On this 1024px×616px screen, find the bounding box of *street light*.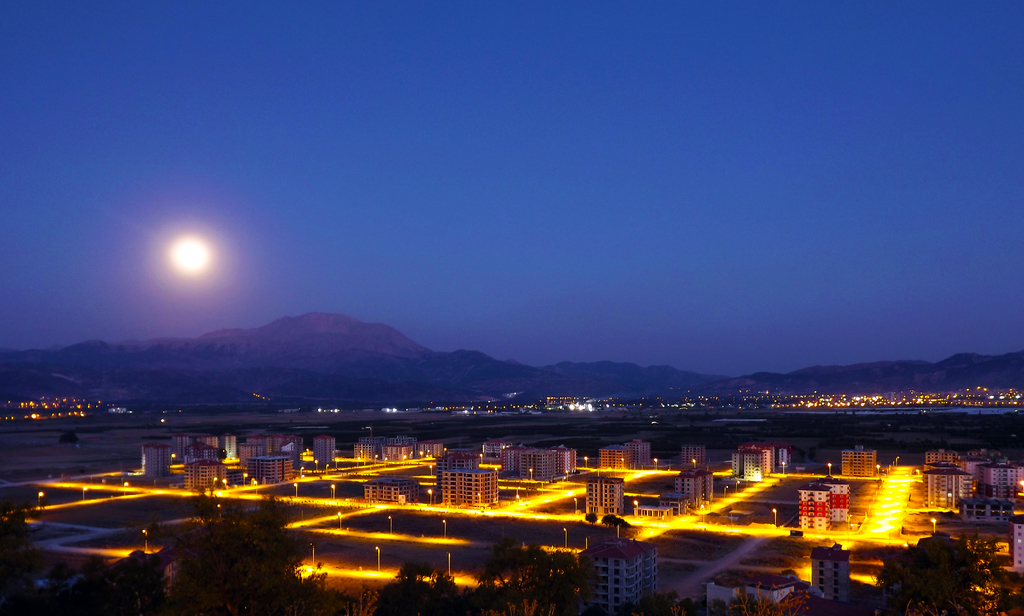
Bounding box: [x1=371, y1=453, x2=377, y2=464].
